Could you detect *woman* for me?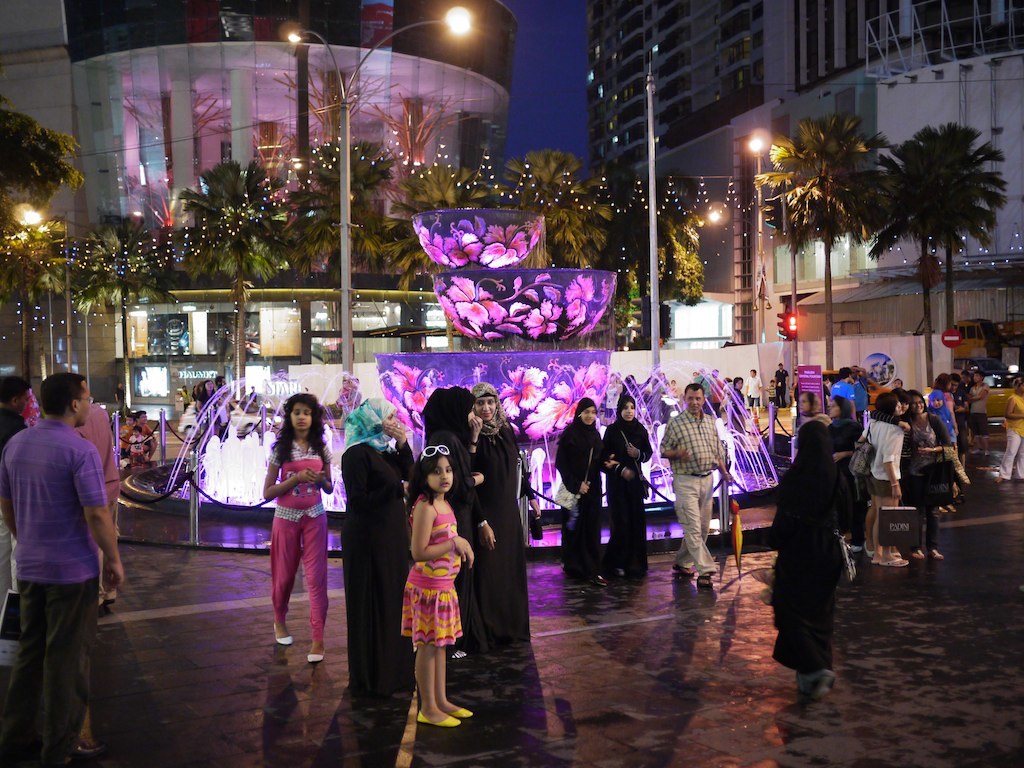
Detection result: select_region(828, 393, 861, 540).
